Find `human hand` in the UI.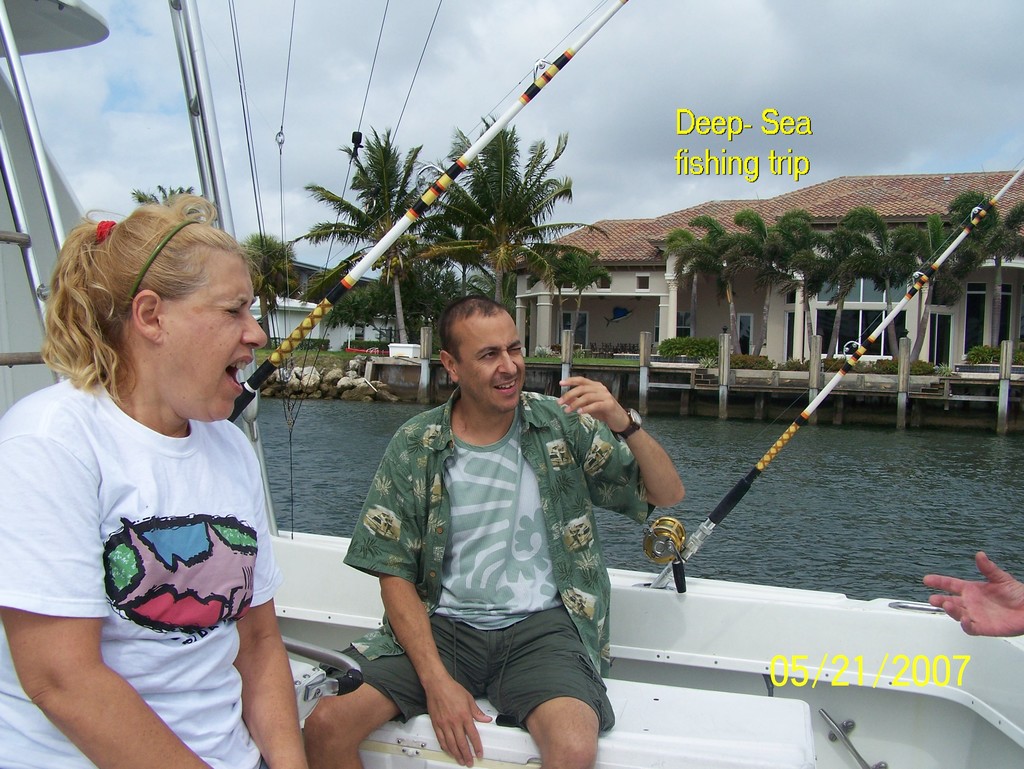
UI element at (left=926, top=564, right=1021, bottom=646).
